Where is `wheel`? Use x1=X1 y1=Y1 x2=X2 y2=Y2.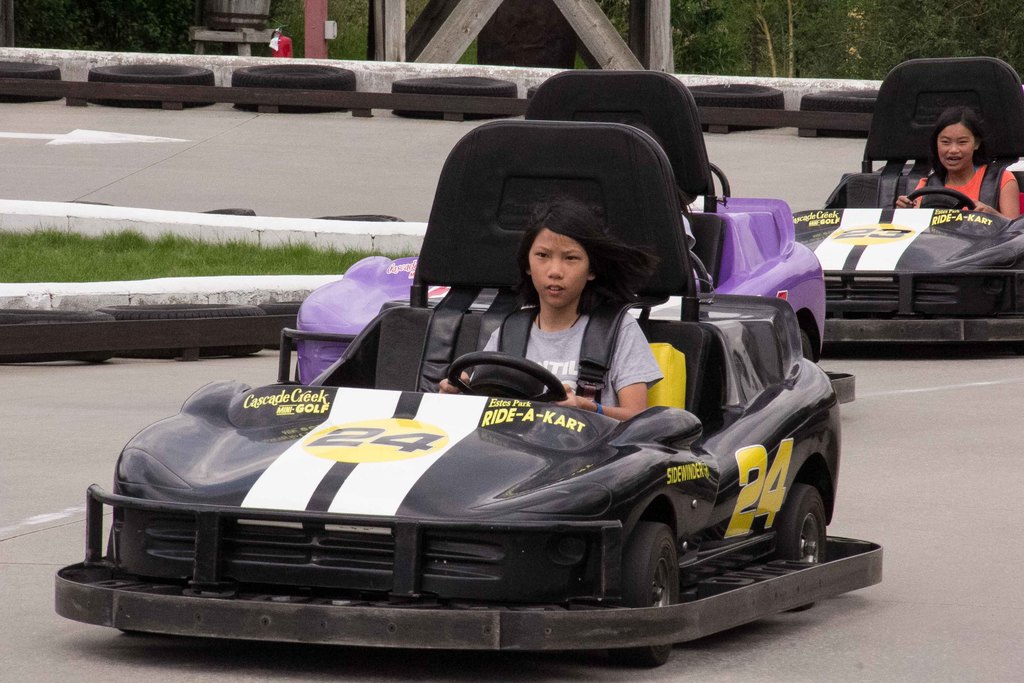
x1=781 y1=479 x2=841 y2=590.
